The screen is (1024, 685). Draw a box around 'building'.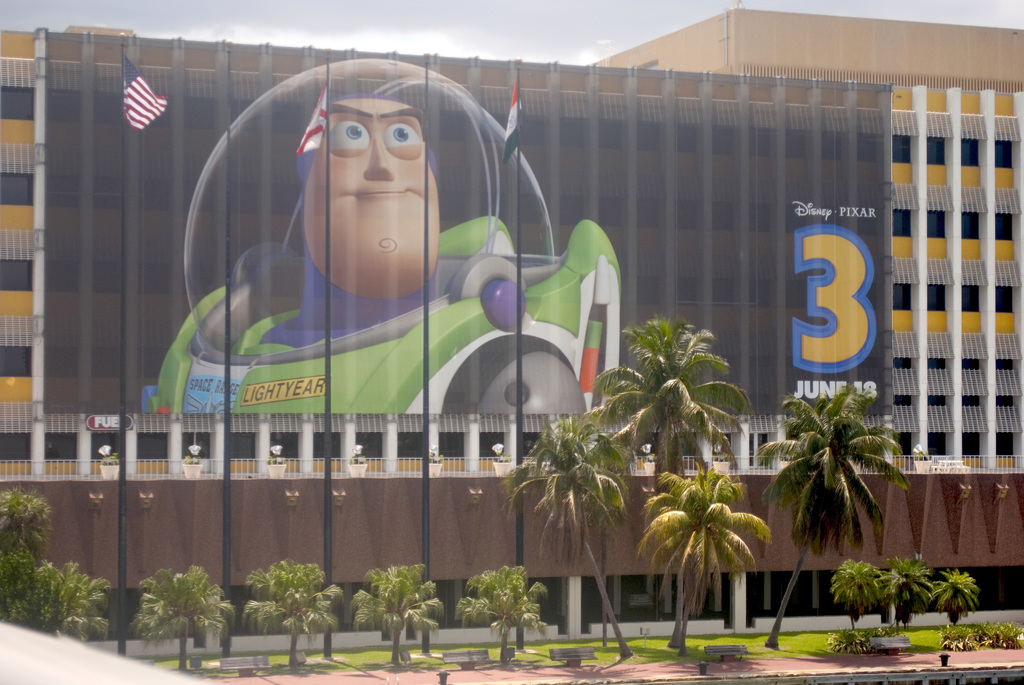
box=[0, 8, 1023, 656].
